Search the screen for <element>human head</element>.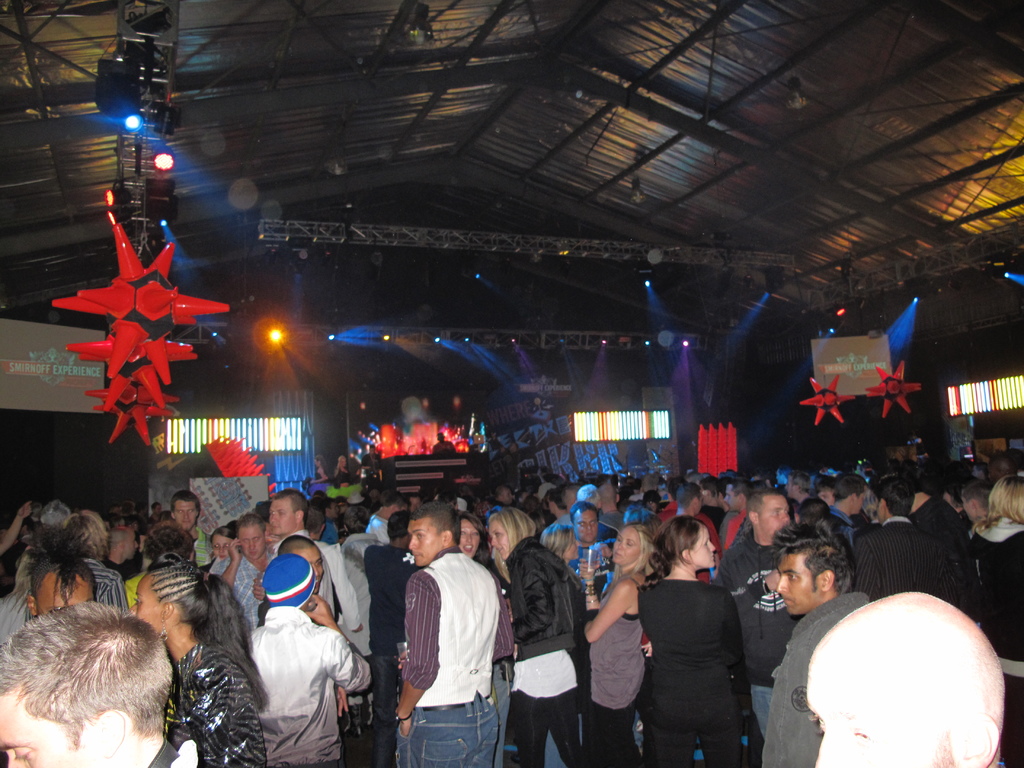
Found at l=273, t=532, r=332, b=579.
